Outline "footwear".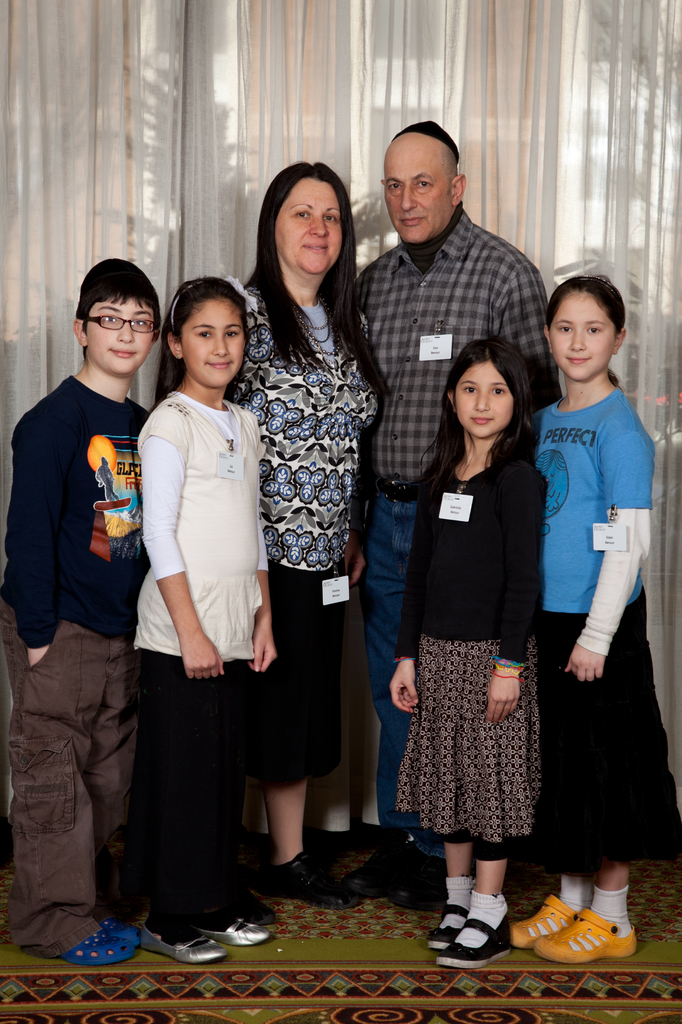
Outline: <box>427,909,461,953</box>.
